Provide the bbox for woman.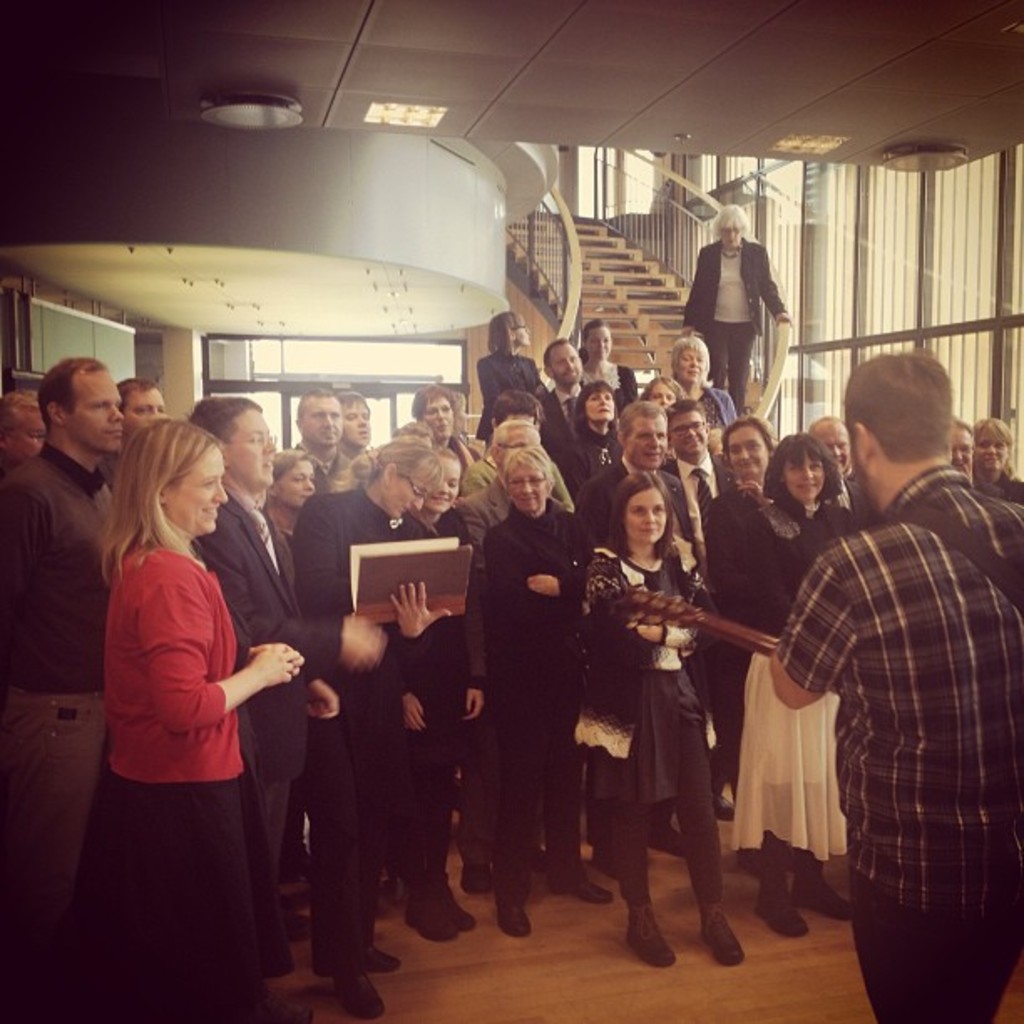
select_region(100, 415, 310, 1022).
